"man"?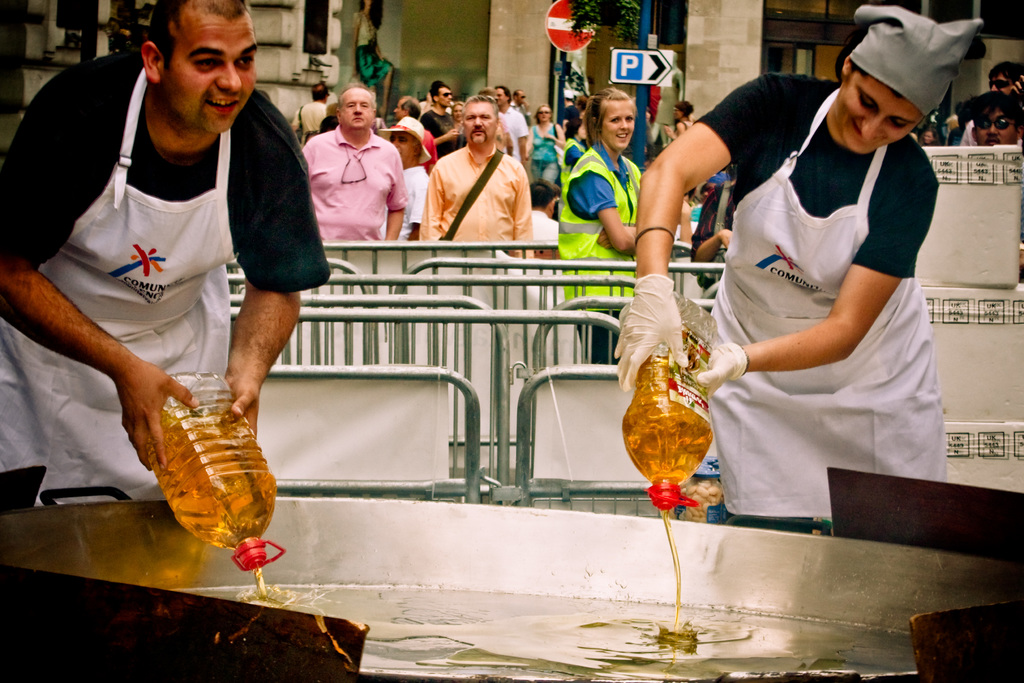
detection(954, 60, 1023, 149)
